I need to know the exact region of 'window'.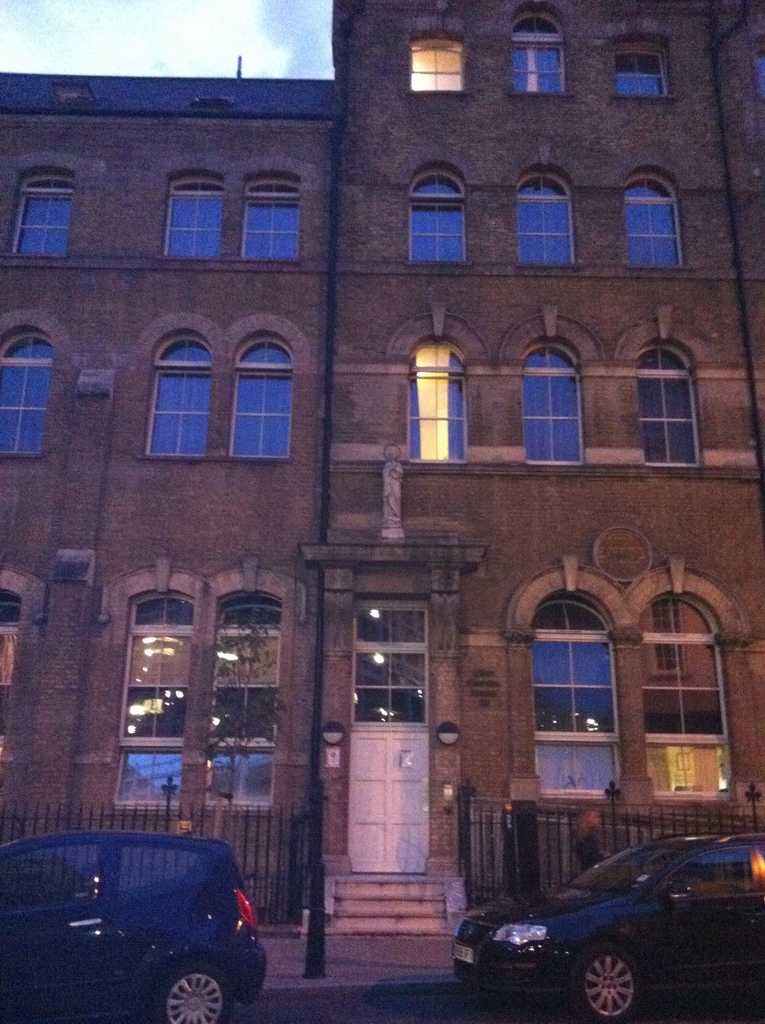
Region: region(112, 597, 193, 812).
